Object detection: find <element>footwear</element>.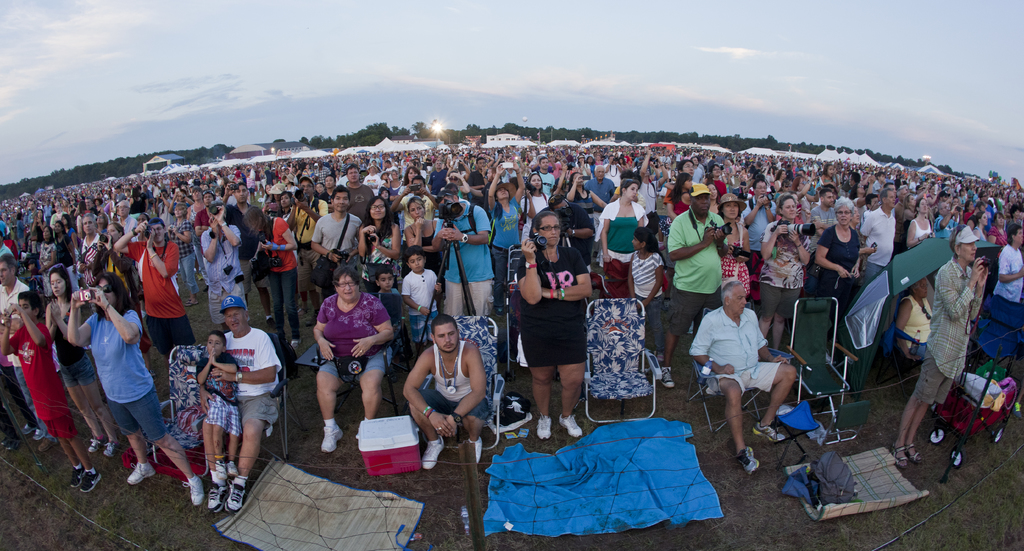
[x1=185, y1=301, x2=198, y2=308].
